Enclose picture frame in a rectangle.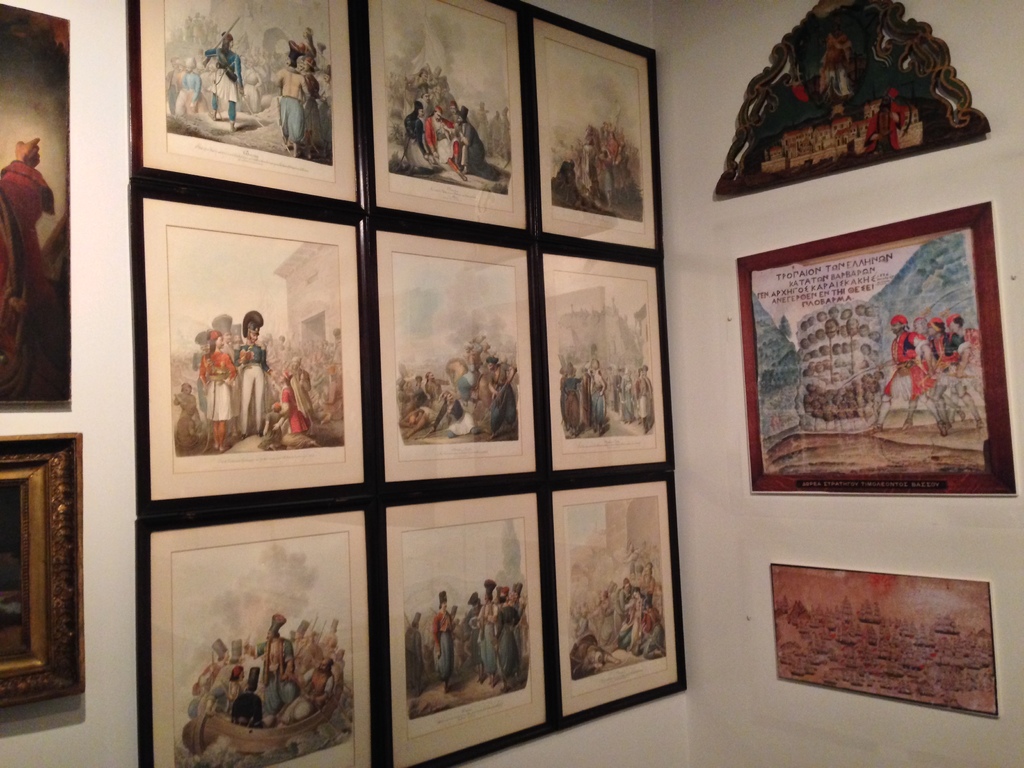
(left=770, top=560, right=1001, bottom=716).
